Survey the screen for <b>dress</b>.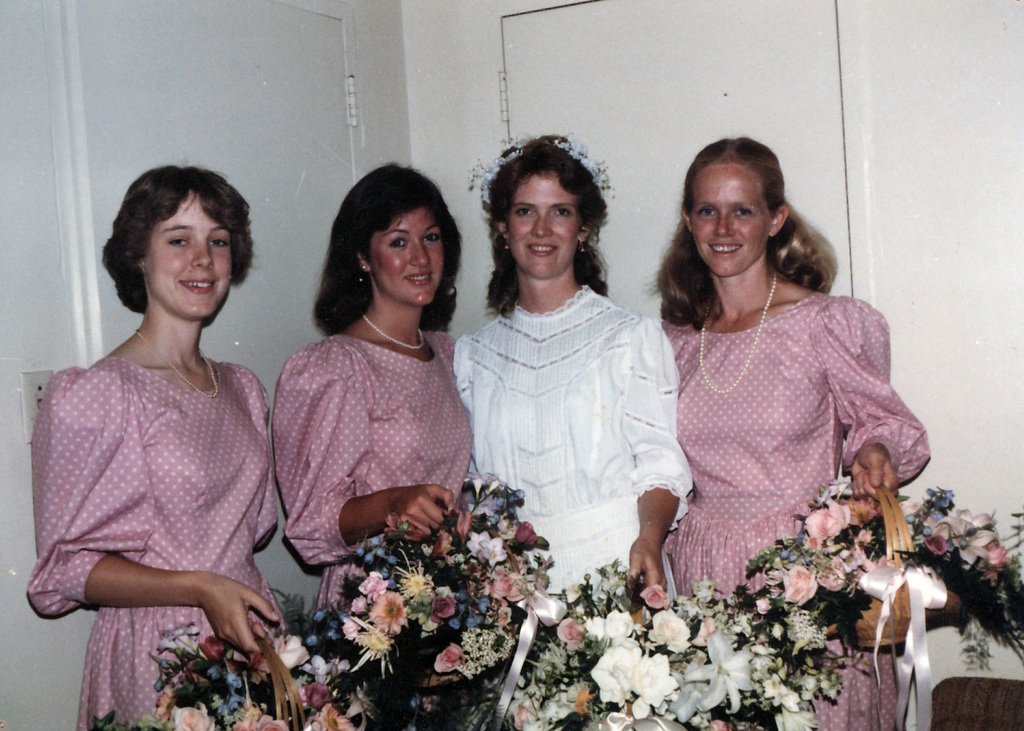
Survey found: 667/290/930/730.
